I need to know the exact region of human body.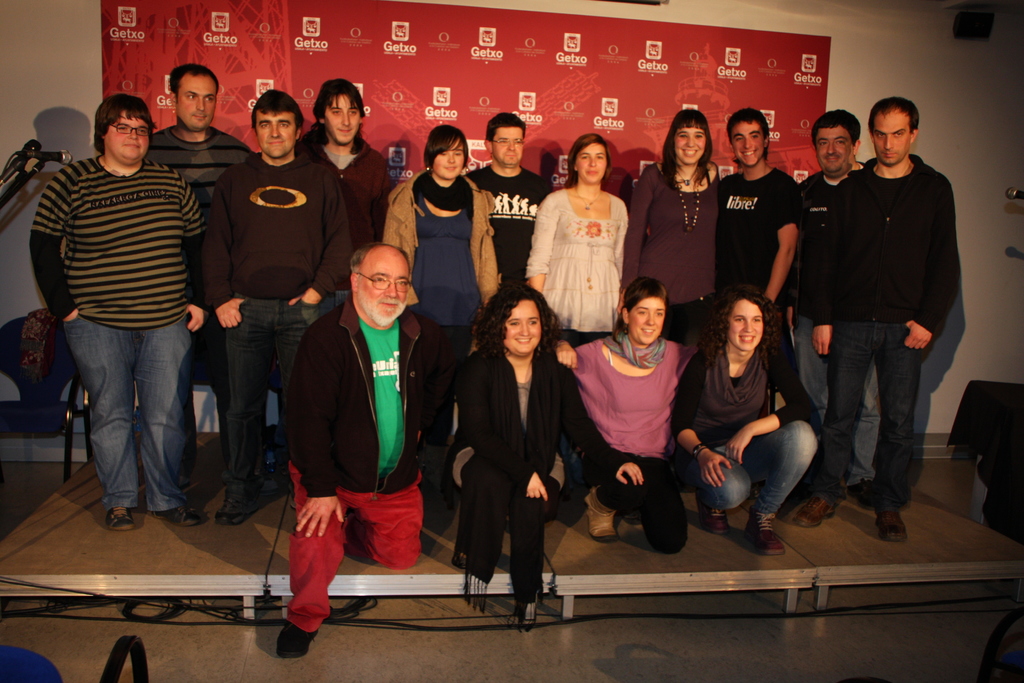
Region: 305 74 391 310.
